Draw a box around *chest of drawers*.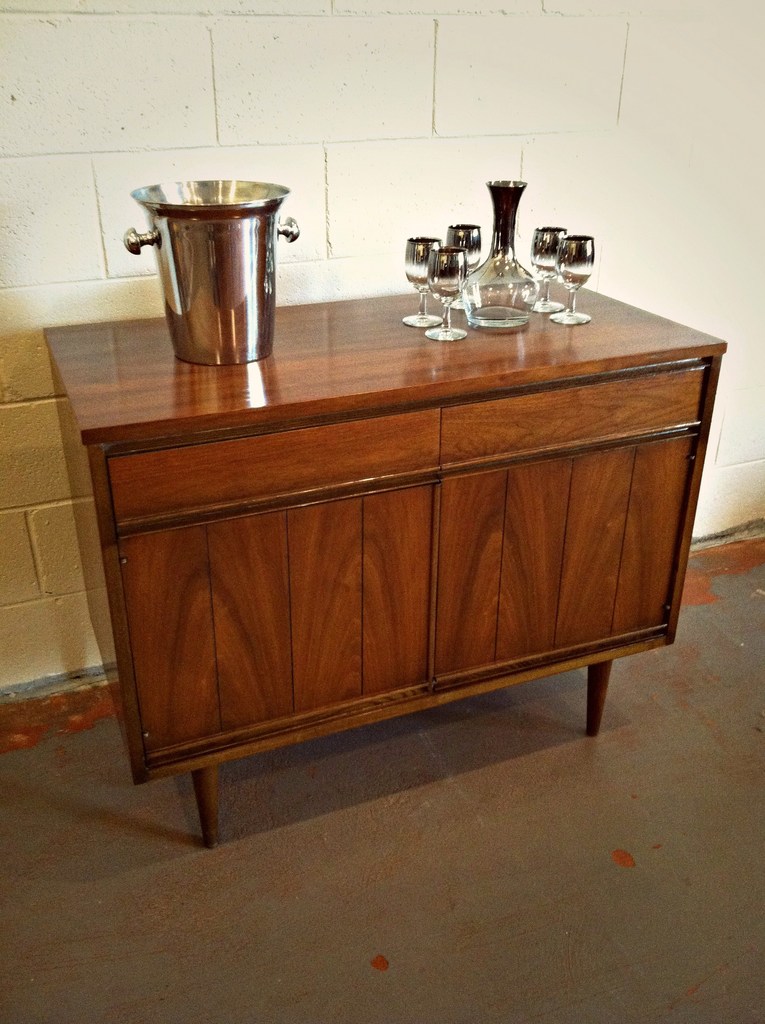
{"left": 41, "top": 290, "right": 730, "bottom": 846}.
